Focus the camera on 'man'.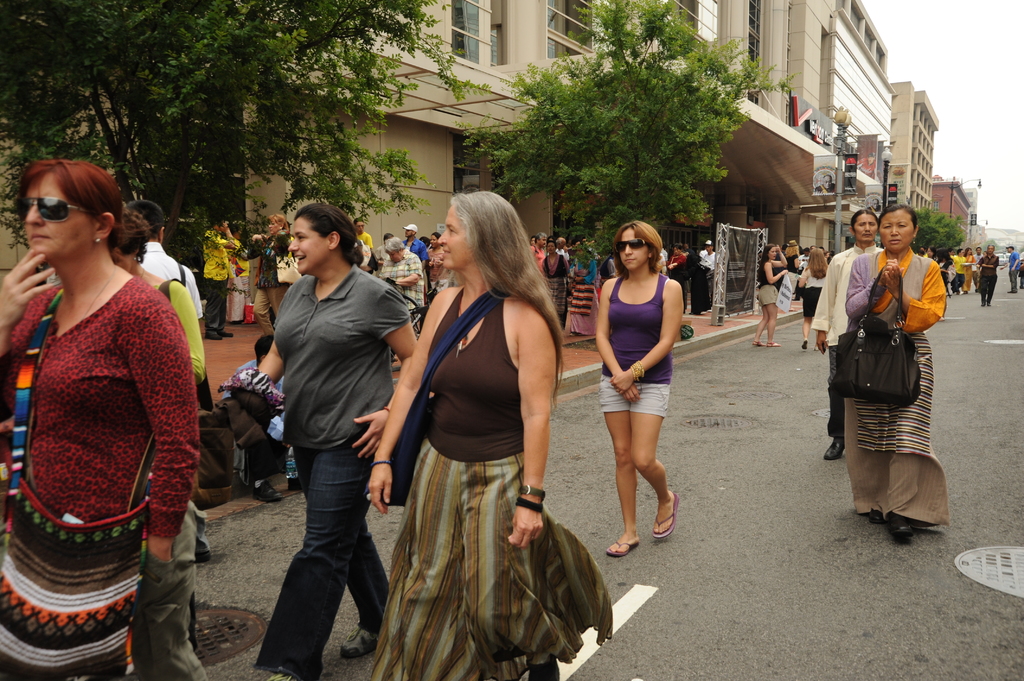
Focus region: left=975, top=247, right=998, bottom=305.
